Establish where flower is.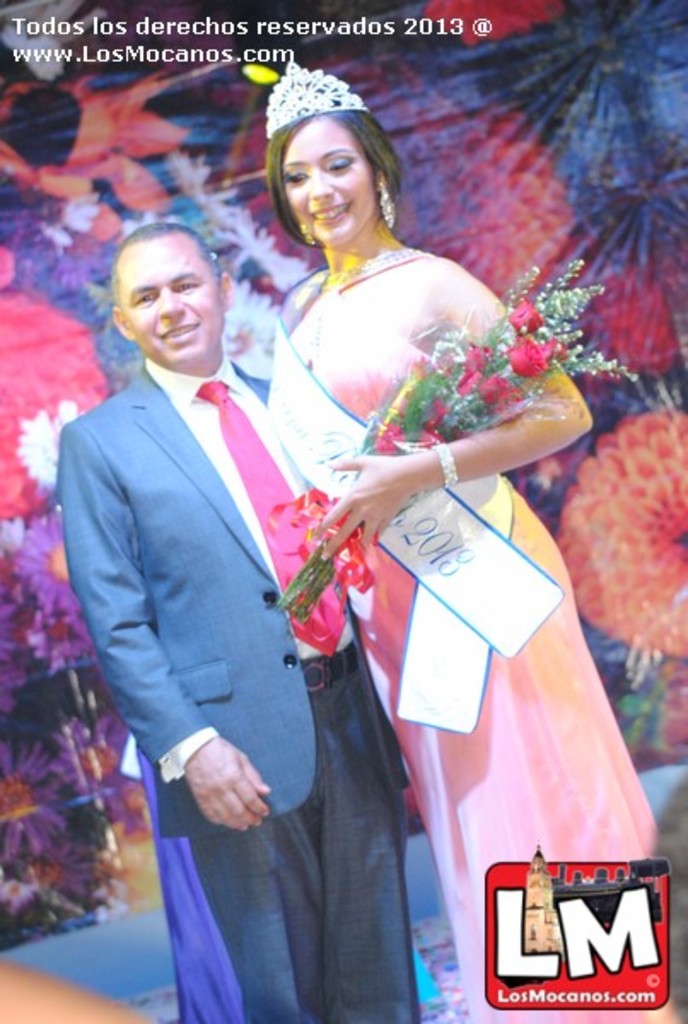
Established at Rect(502, 335, 553, 381).
